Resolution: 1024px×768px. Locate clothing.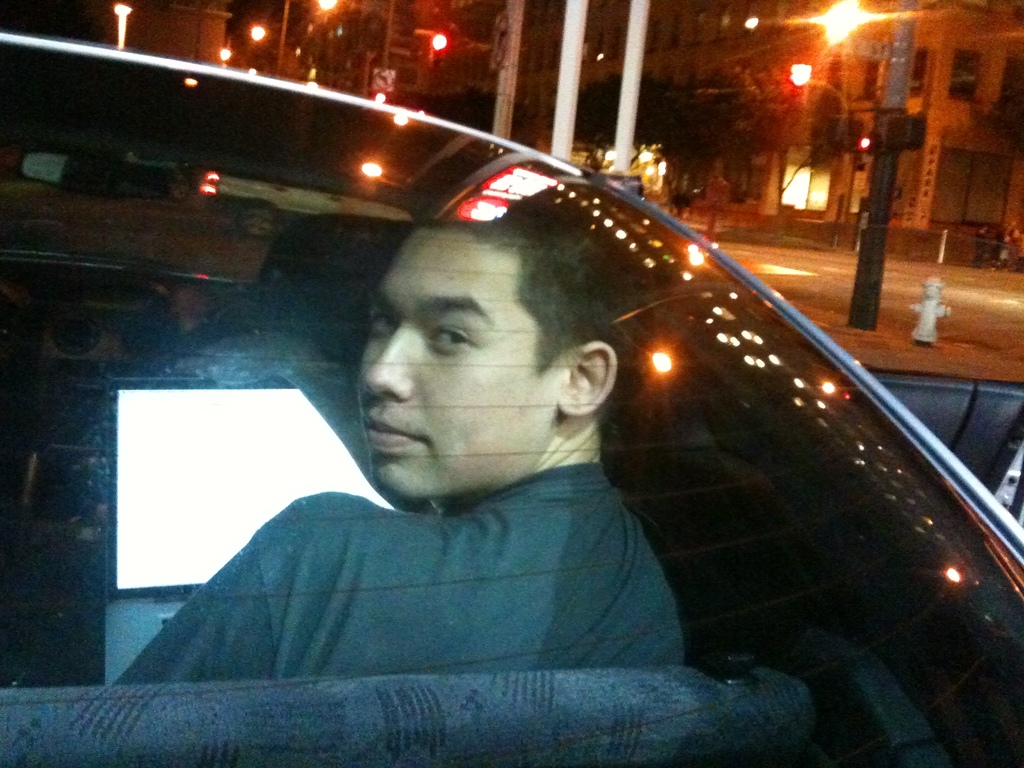
(x1=89, y1=392, x2=792, y2=730).
